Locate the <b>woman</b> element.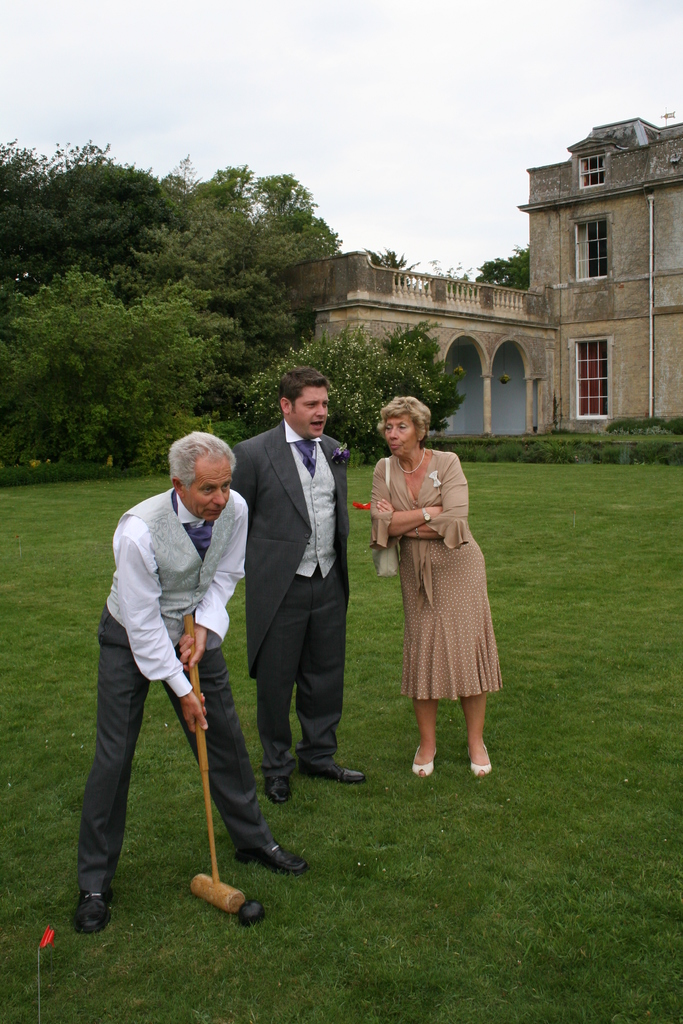
Element bbox: [left=368, top=396, right=505, bottom=781].
